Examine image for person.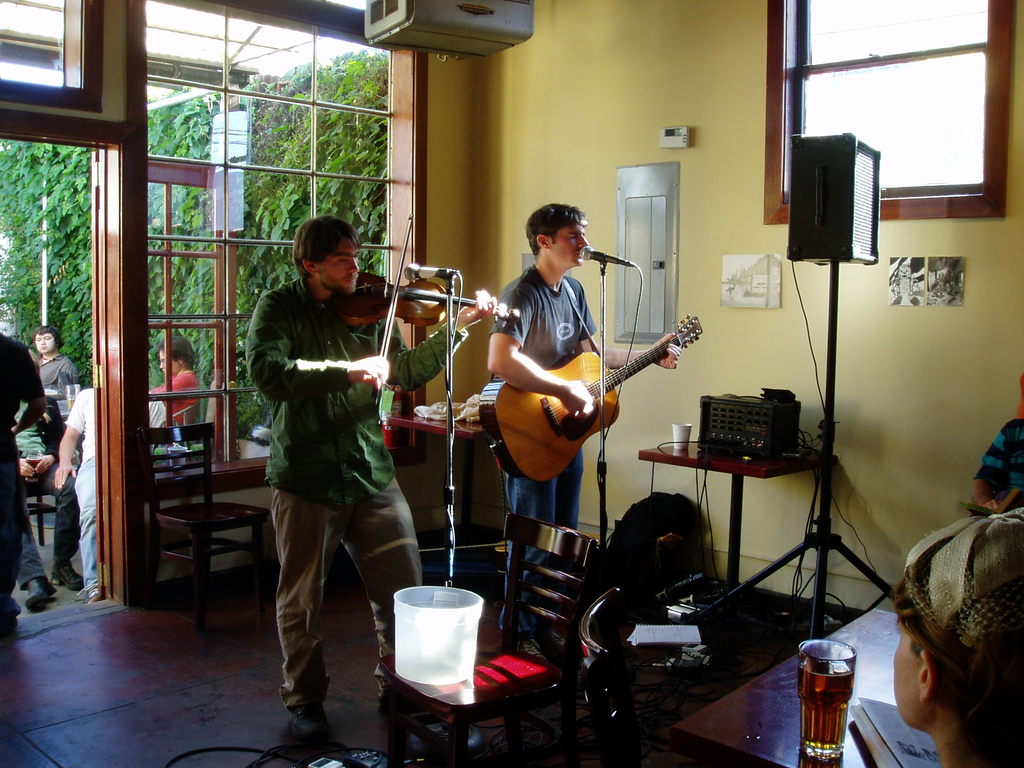
Examination result: region(884, 499, 1023, 767).
